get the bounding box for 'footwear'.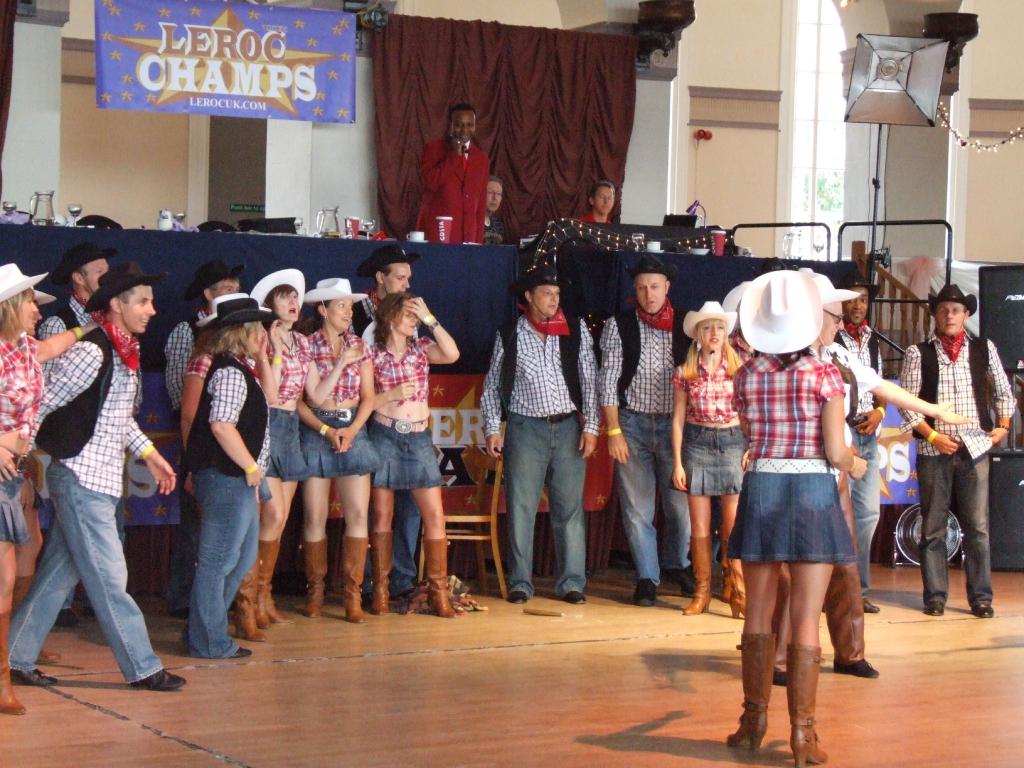
861:596:876:615.
